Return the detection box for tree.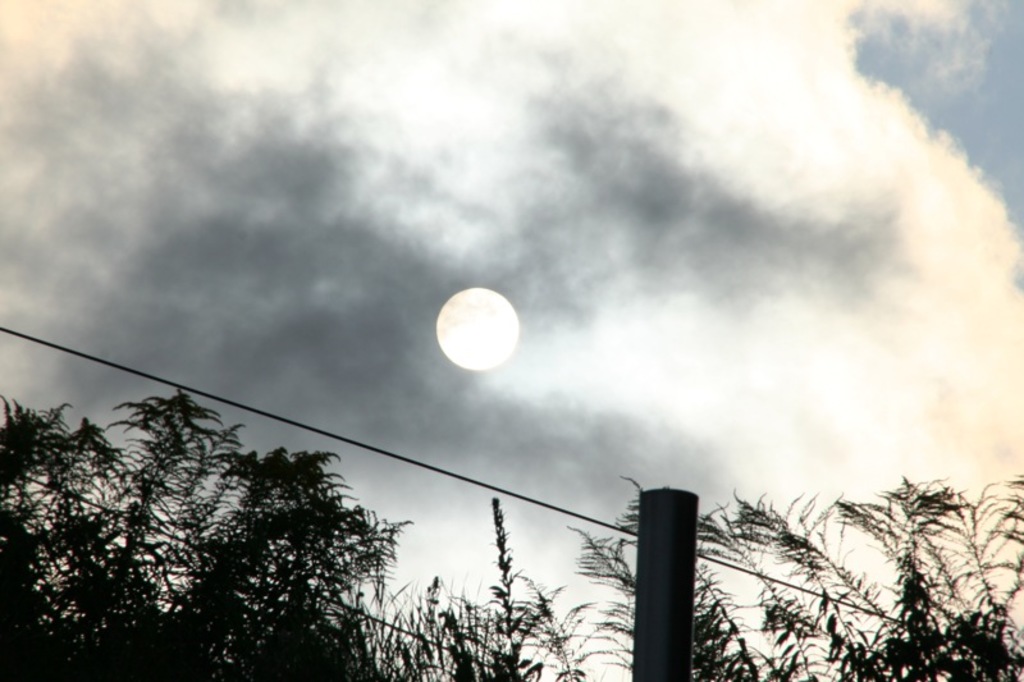
bbox=[0, 384, 421, 681].
